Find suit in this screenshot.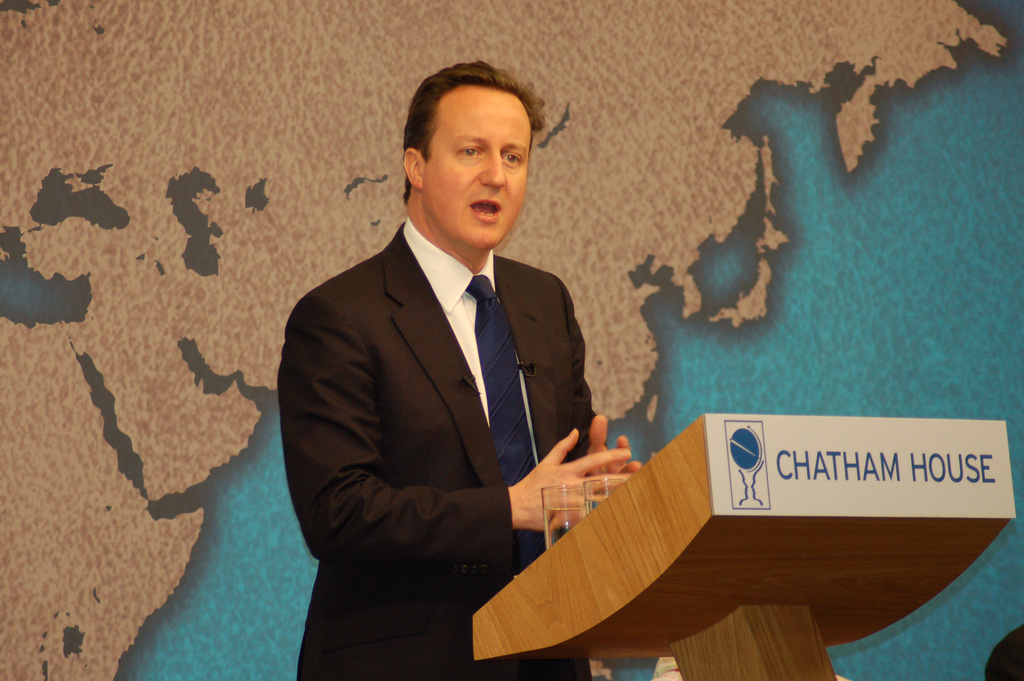
The bounding box for suit is bbox(282, 114, 626, 658).
